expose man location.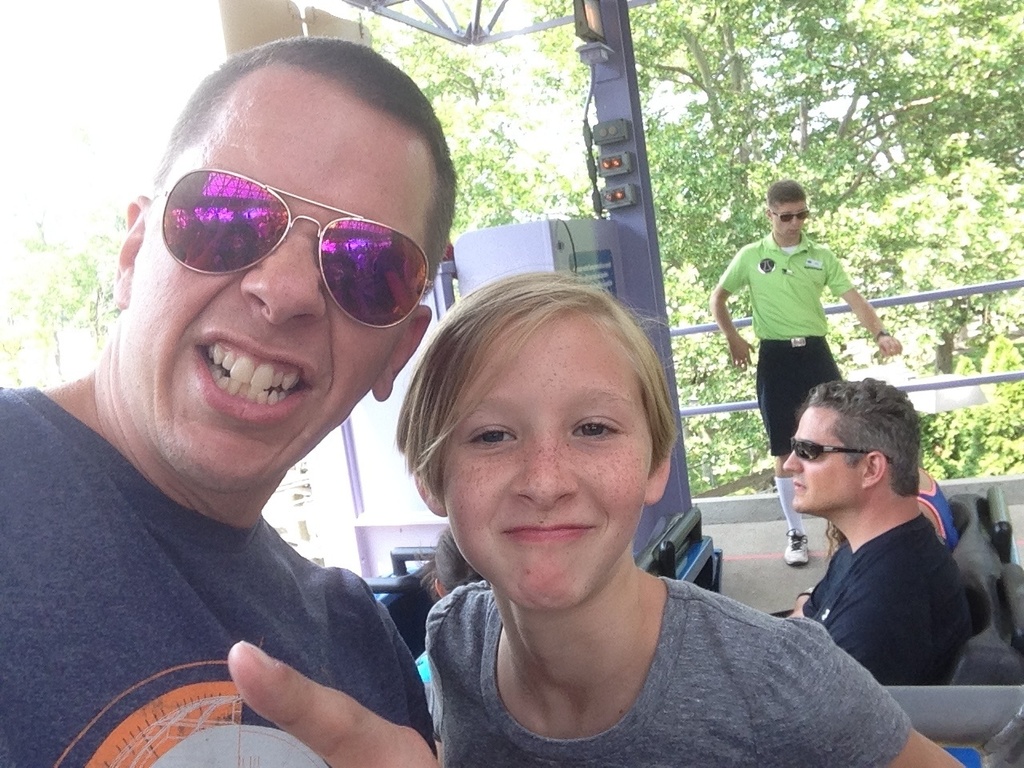
Exposed at box(5, 34, 524, 767).
